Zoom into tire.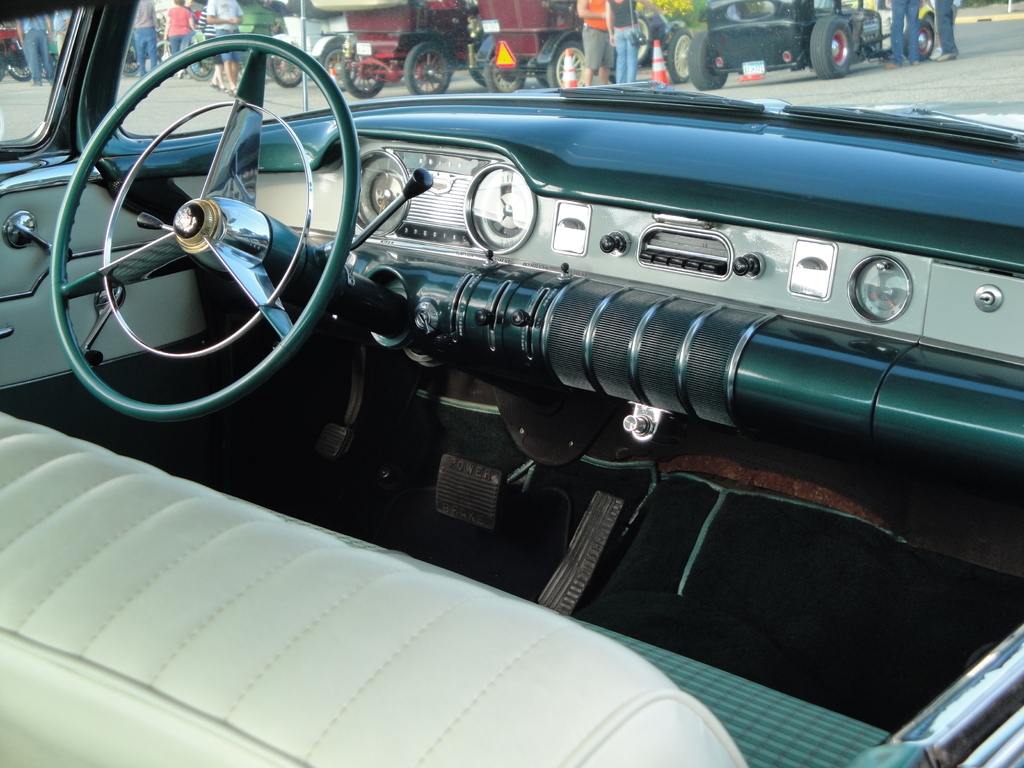
Zoom target: BBox(9, 64, 33, 83).
